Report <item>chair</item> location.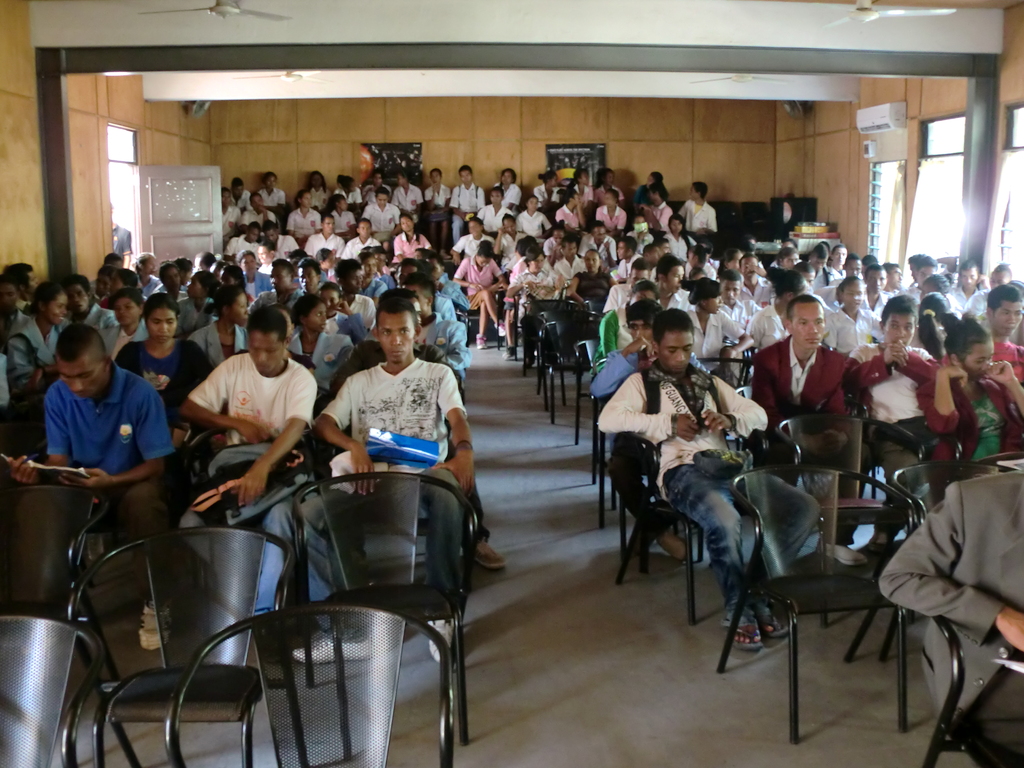
Report: (x1=38, y1=475, x2=344, y2=767).
